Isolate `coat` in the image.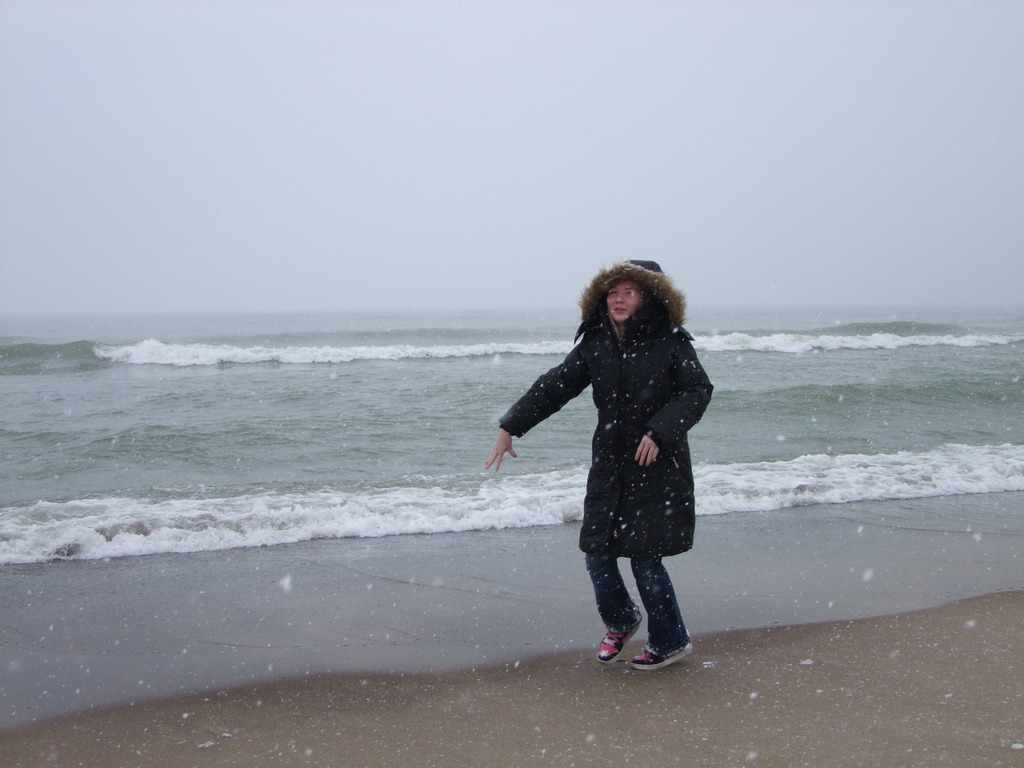
Isolated region: <box>513,273,705,591</box>.
